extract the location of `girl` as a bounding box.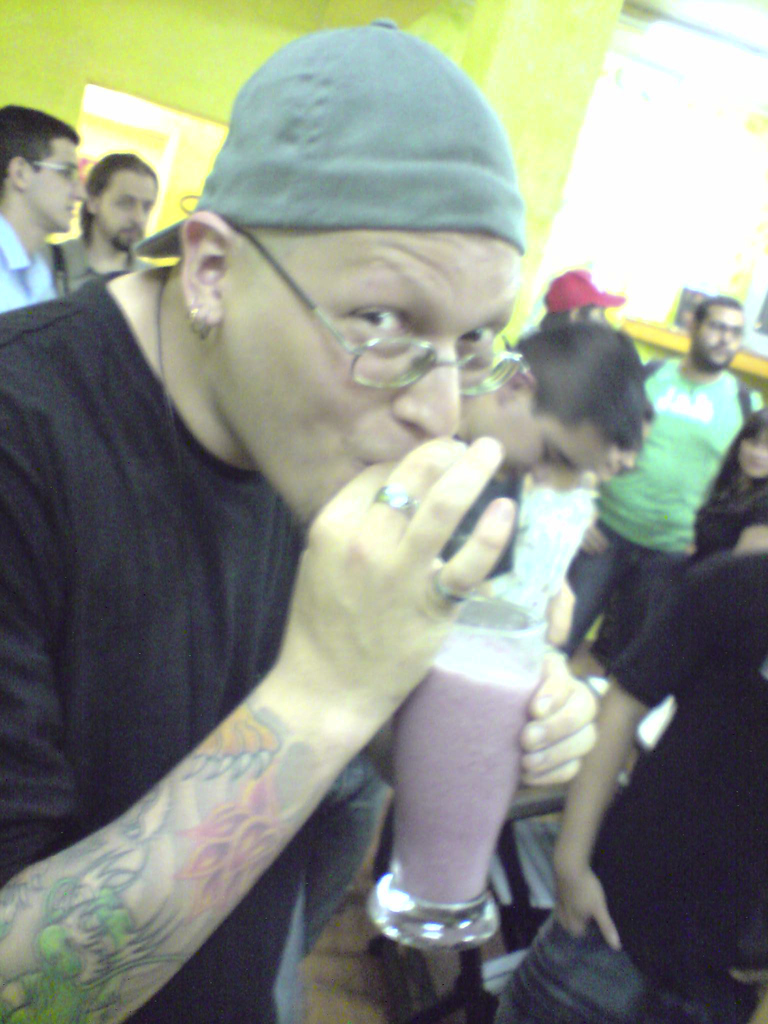
left=681, top=408, right=767, bottom=555.
